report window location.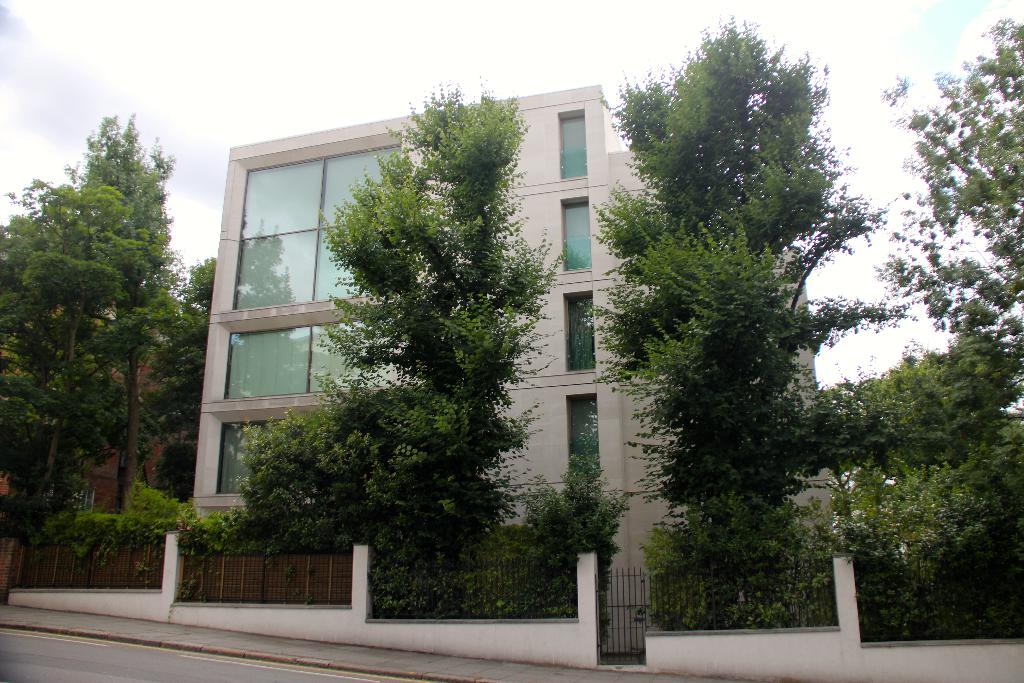
Report: l=565, t=397, r=604, b=477.
